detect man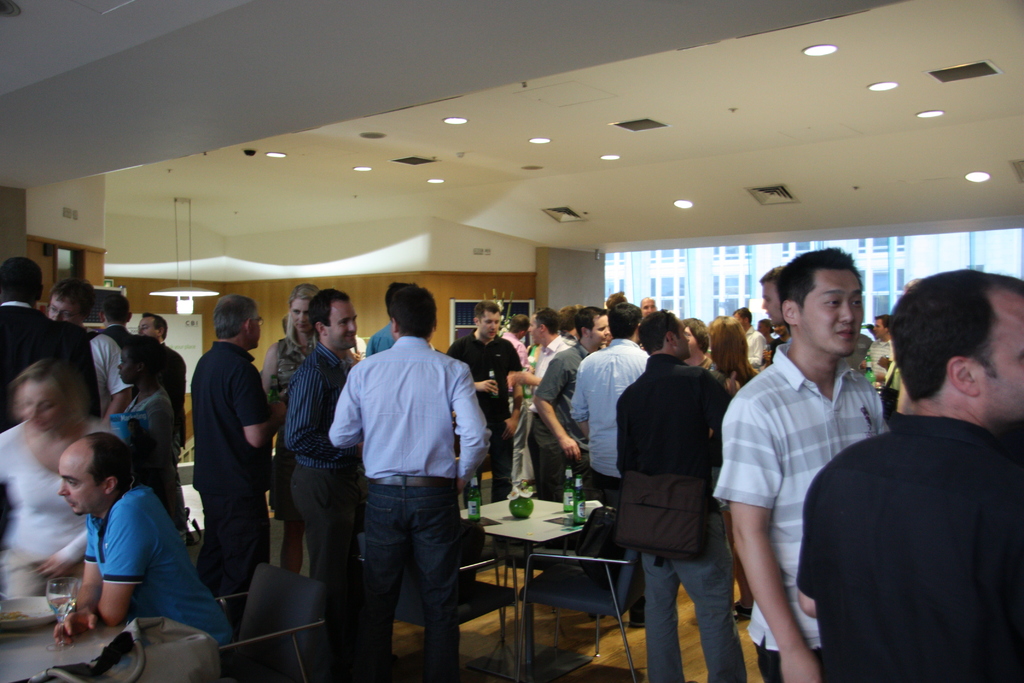
box=[522, 309, 616, 500]
